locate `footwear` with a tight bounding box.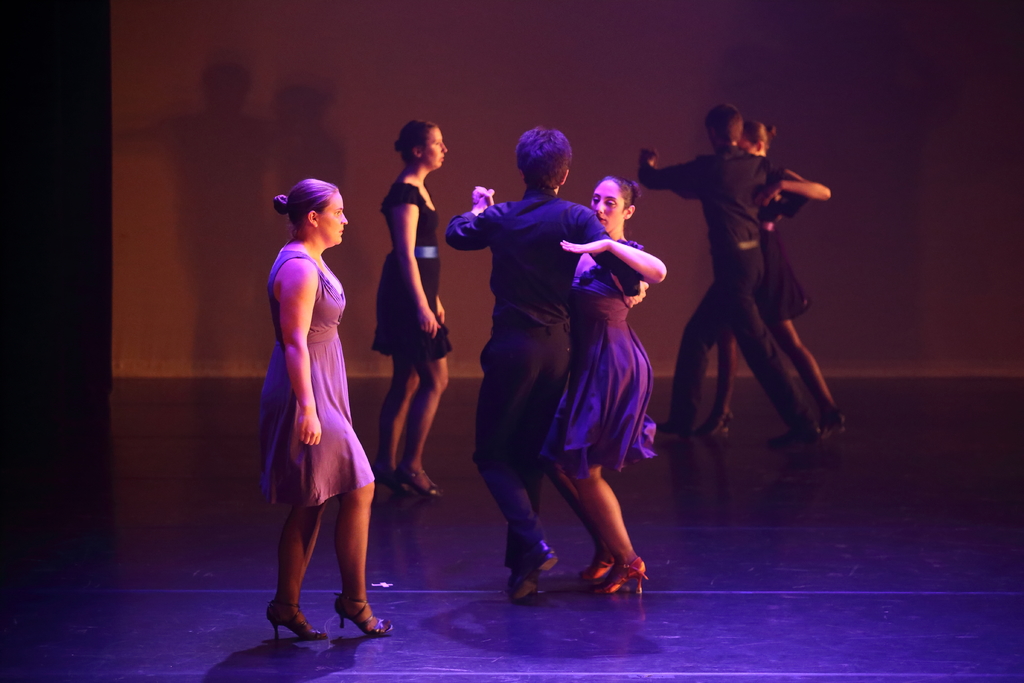
box(698, 404, 732, 441).
